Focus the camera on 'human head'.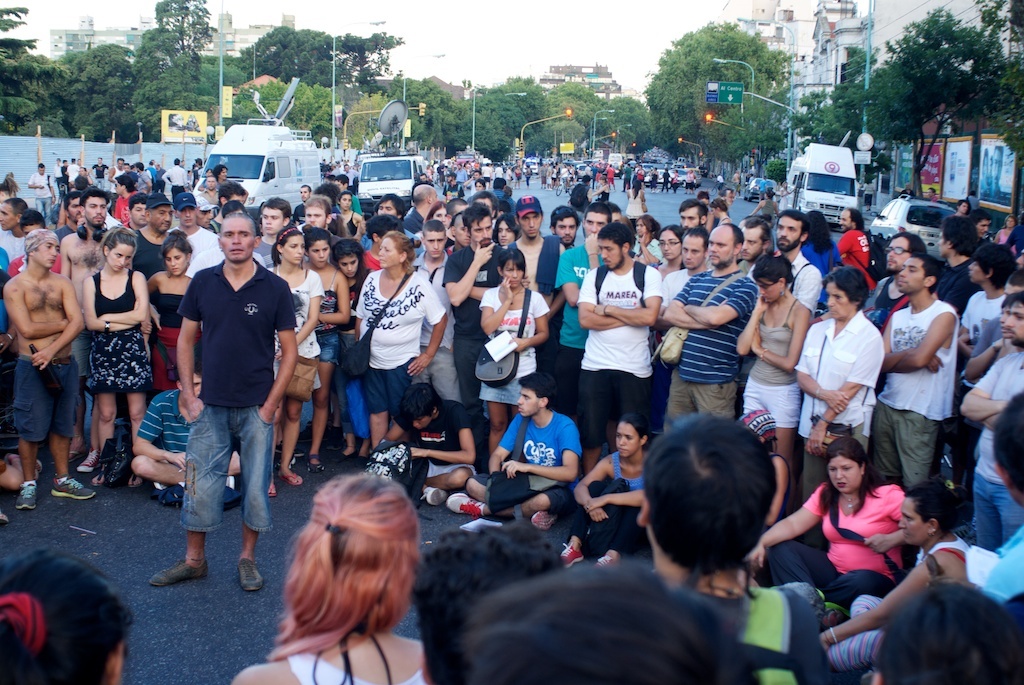
Focus region: [752, 253, 793, 303].
